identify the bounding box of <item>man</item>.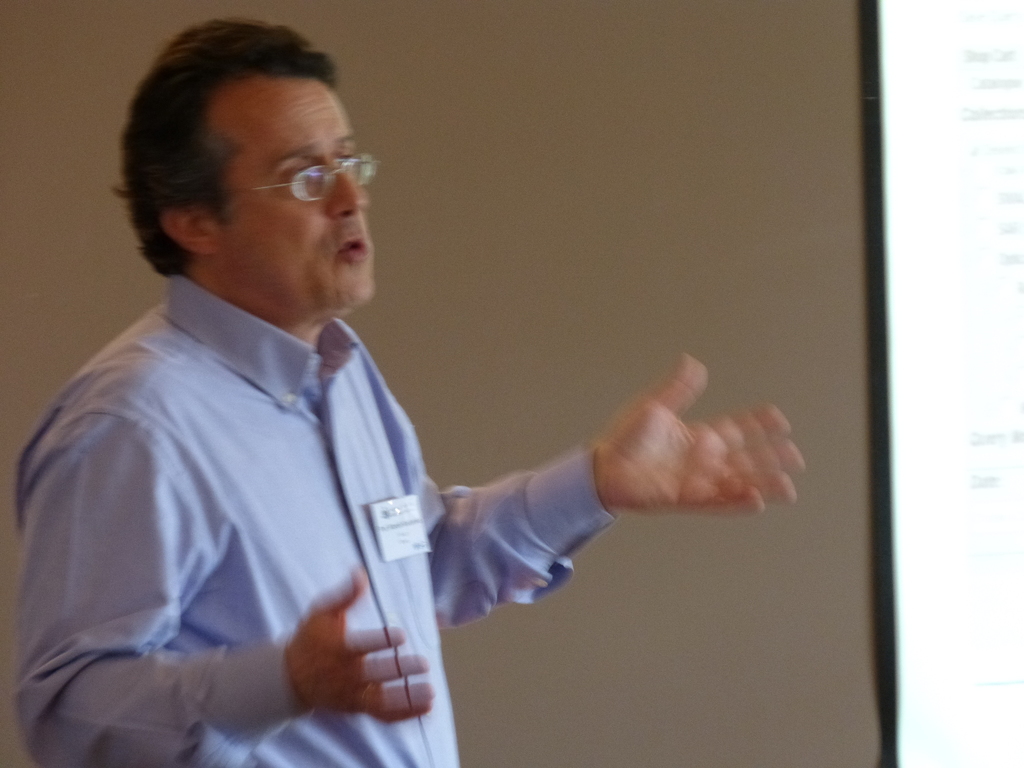
l=29, t=33, r=643, b=742.
